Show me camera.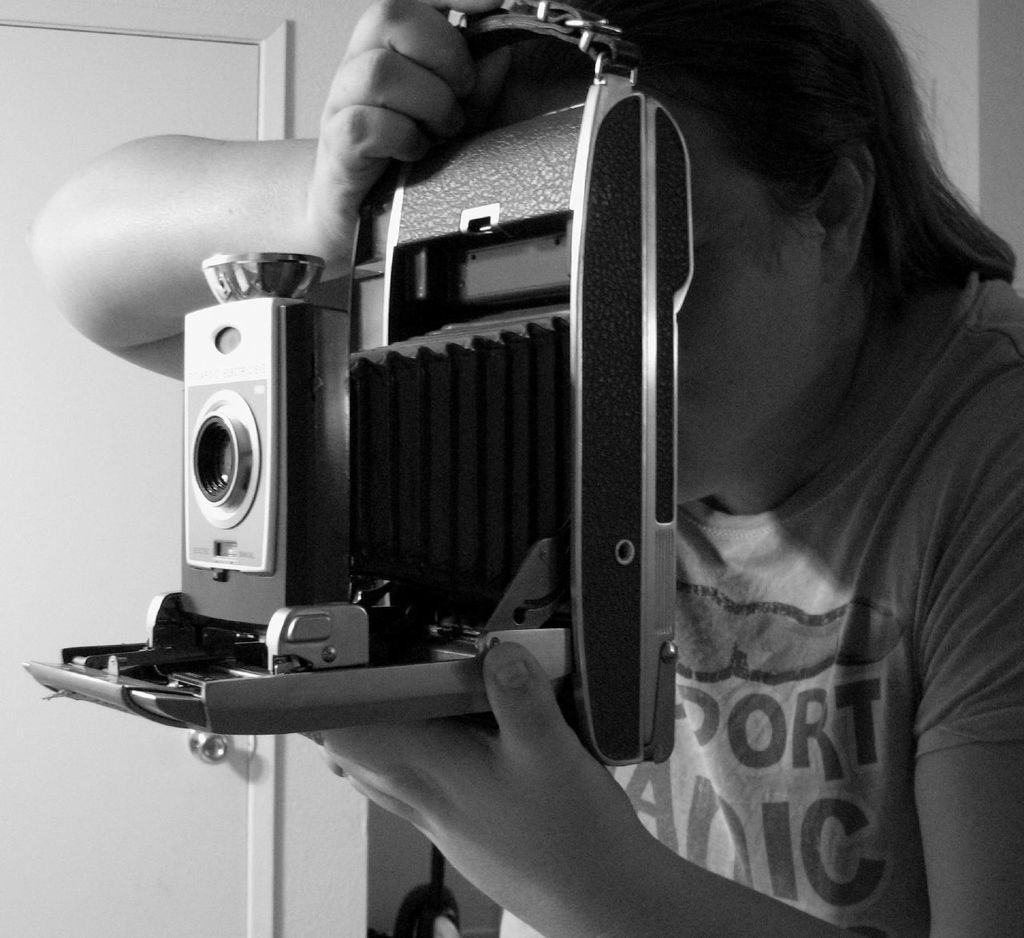
camera is here: <box>22,0,695,764</box>.
